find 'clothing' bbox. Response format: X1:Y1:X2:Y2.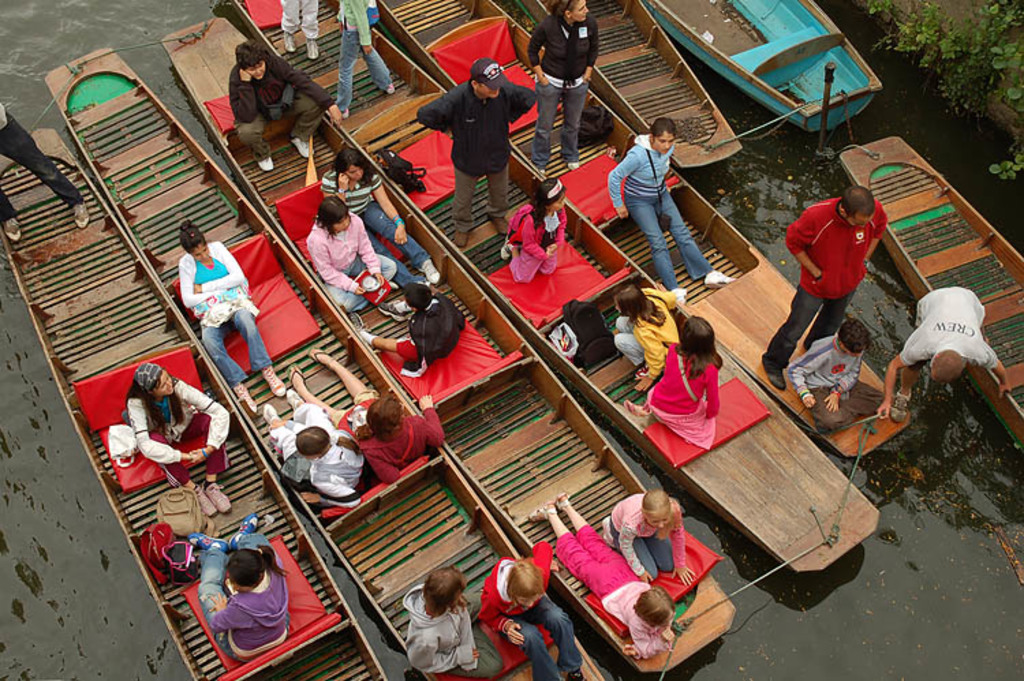
603:287:680:383.
